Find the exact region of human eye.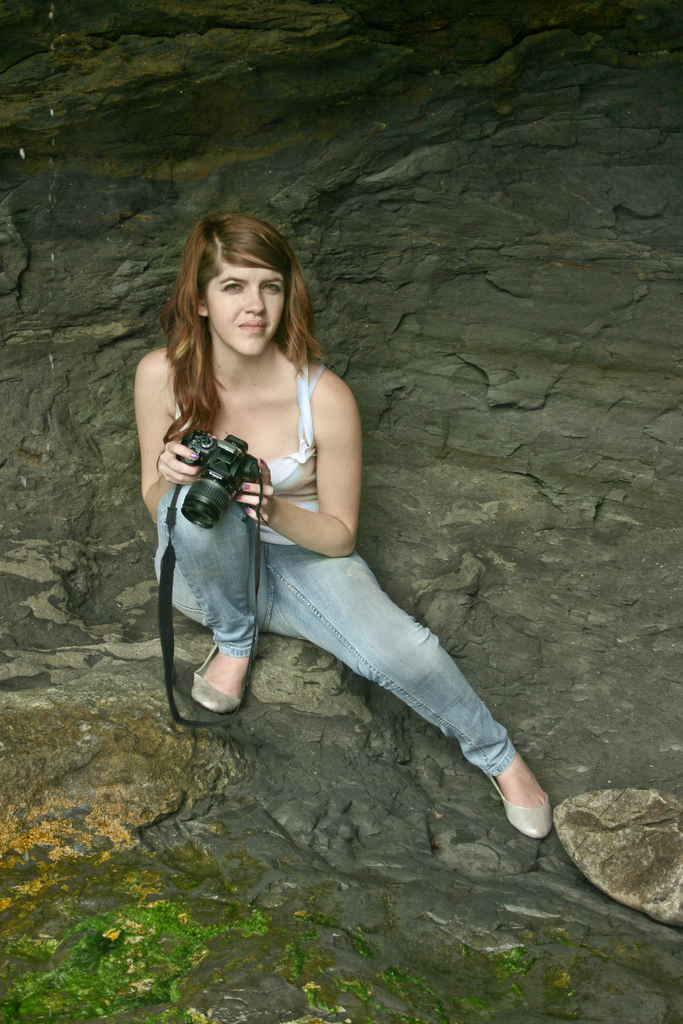
Exact region: region(222, 275, 245, 296).
